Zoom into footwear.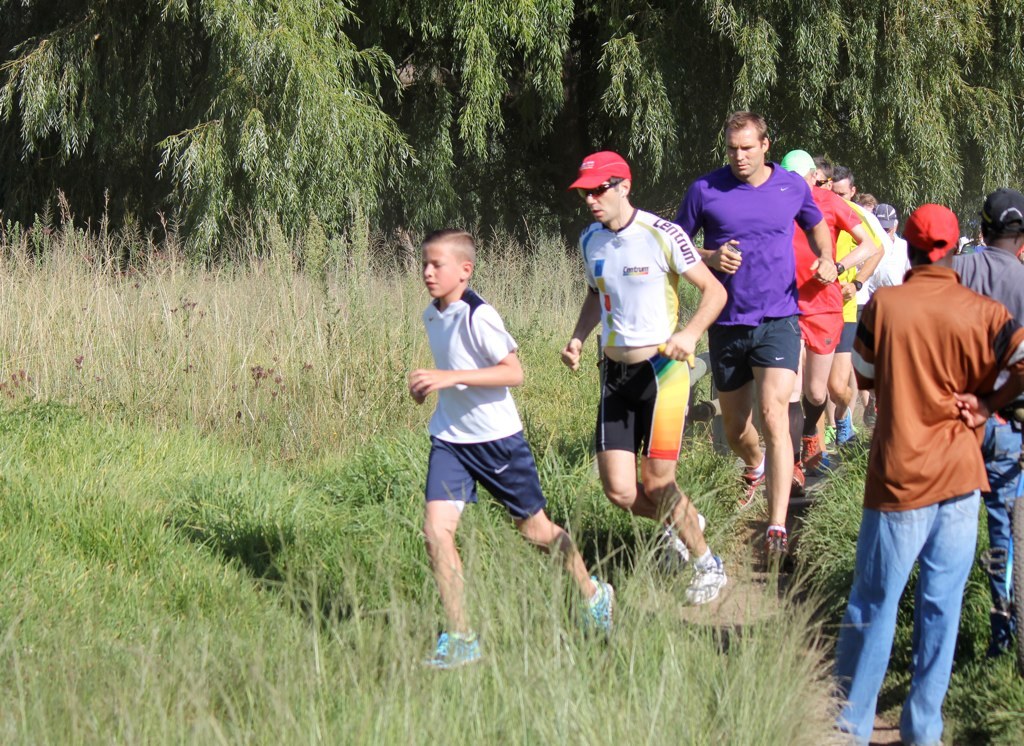
Zoom target: (left=858, top=400, right=879, bottom=428).
